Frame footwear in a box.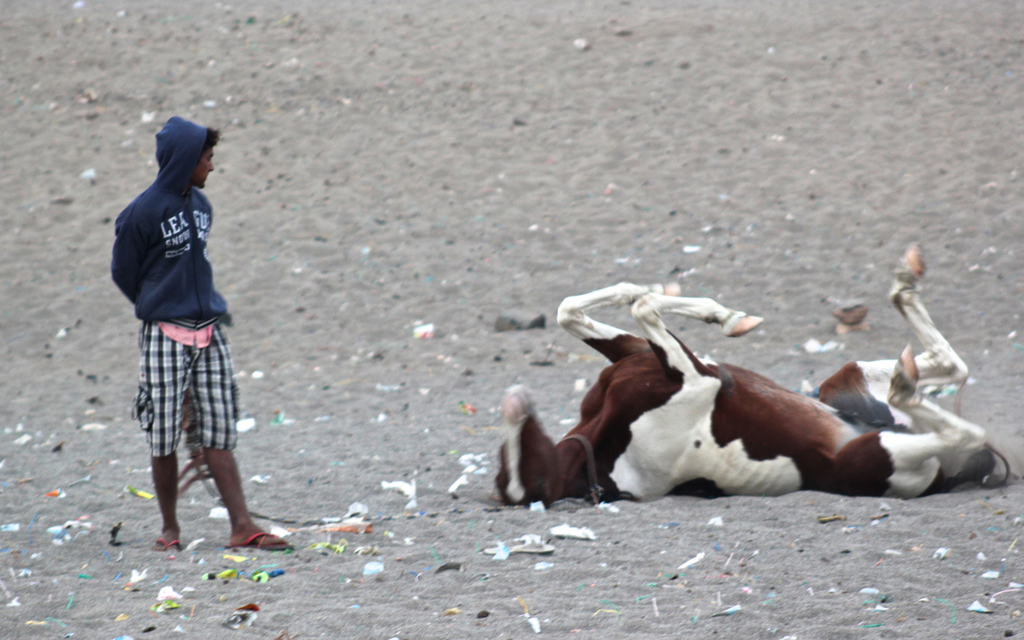
[left=158, top=536, right=179, bottom=556].
